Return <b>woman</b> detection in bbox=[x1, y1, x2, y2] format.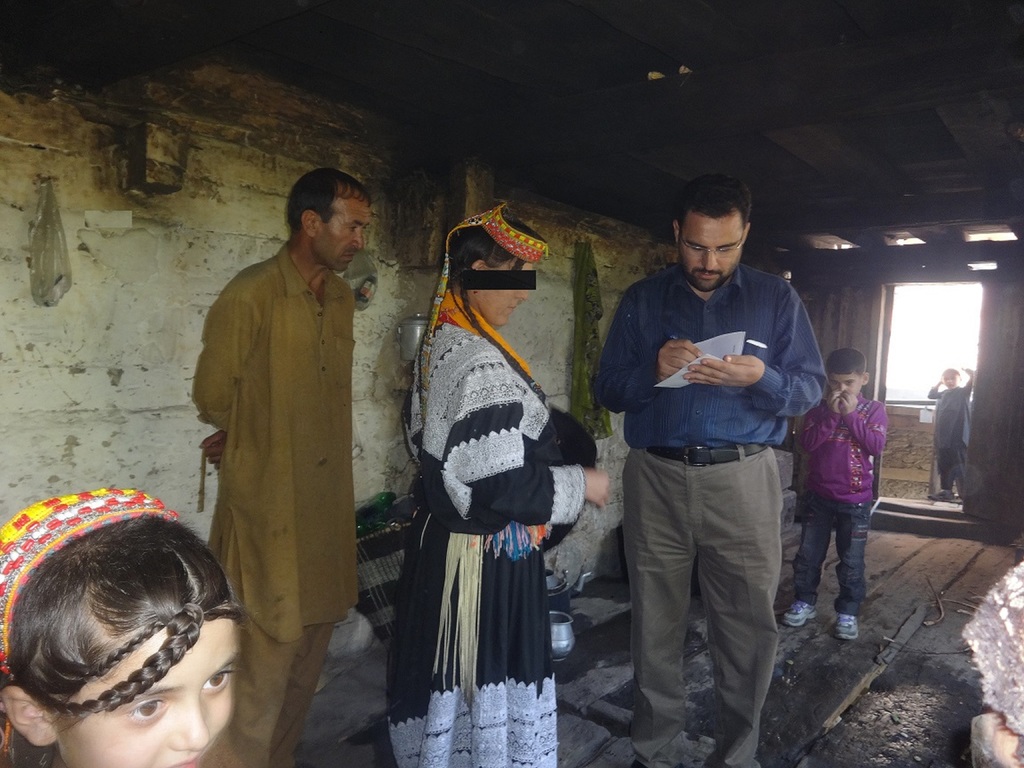
bbox=[383, 205, 591, 731].
